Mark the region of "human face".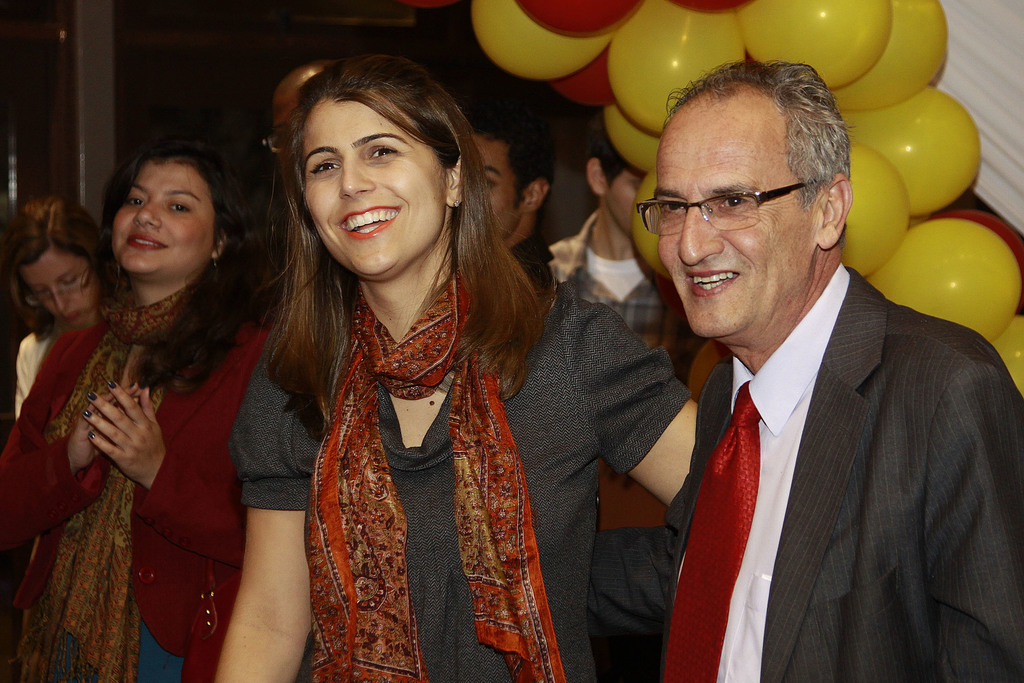
Region: [657, 99, 817, 344].
